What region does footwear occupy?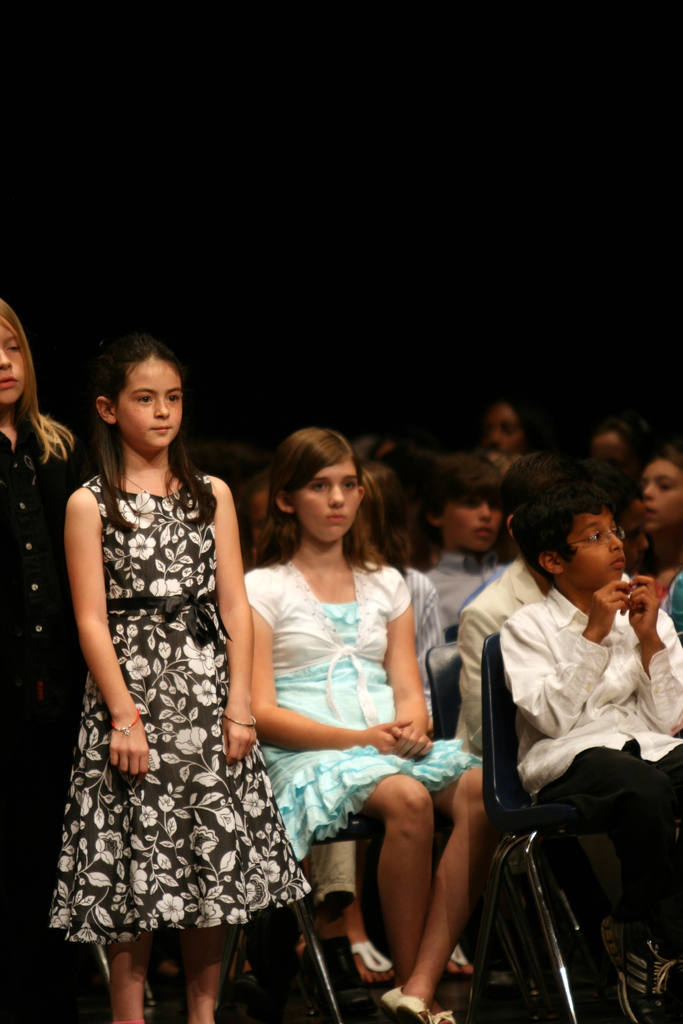
(x1=345, y1=934, x2=397, y2=990).
